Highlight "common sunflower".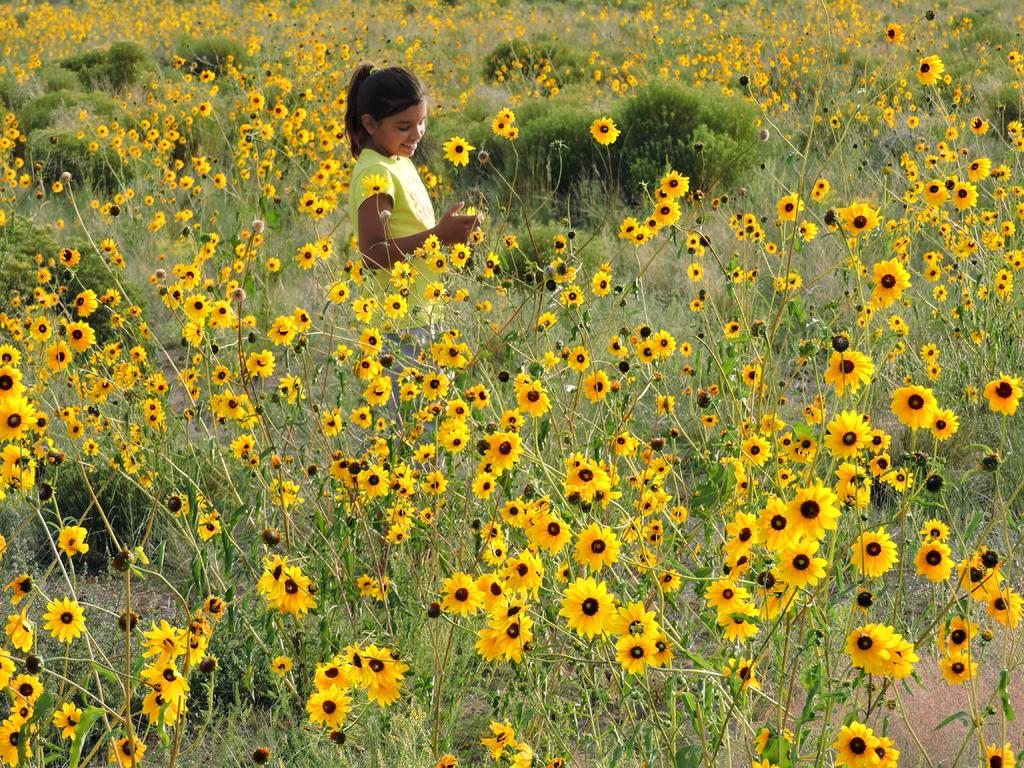
Highlighted region: rect(532, 502, 561, 555).
